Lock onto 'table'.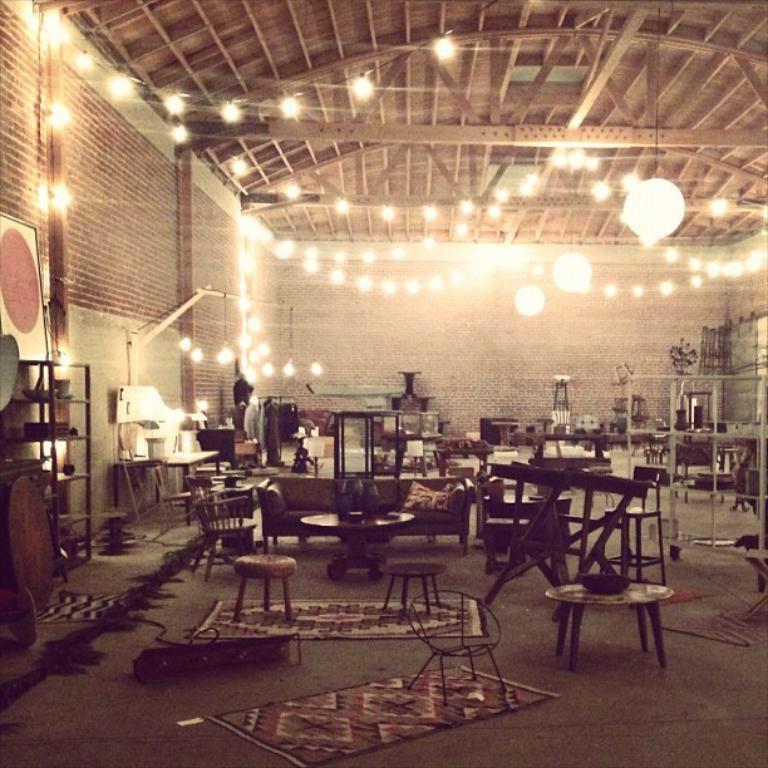
Locked: x1=548, y1=581, x2=679, y2=665.
